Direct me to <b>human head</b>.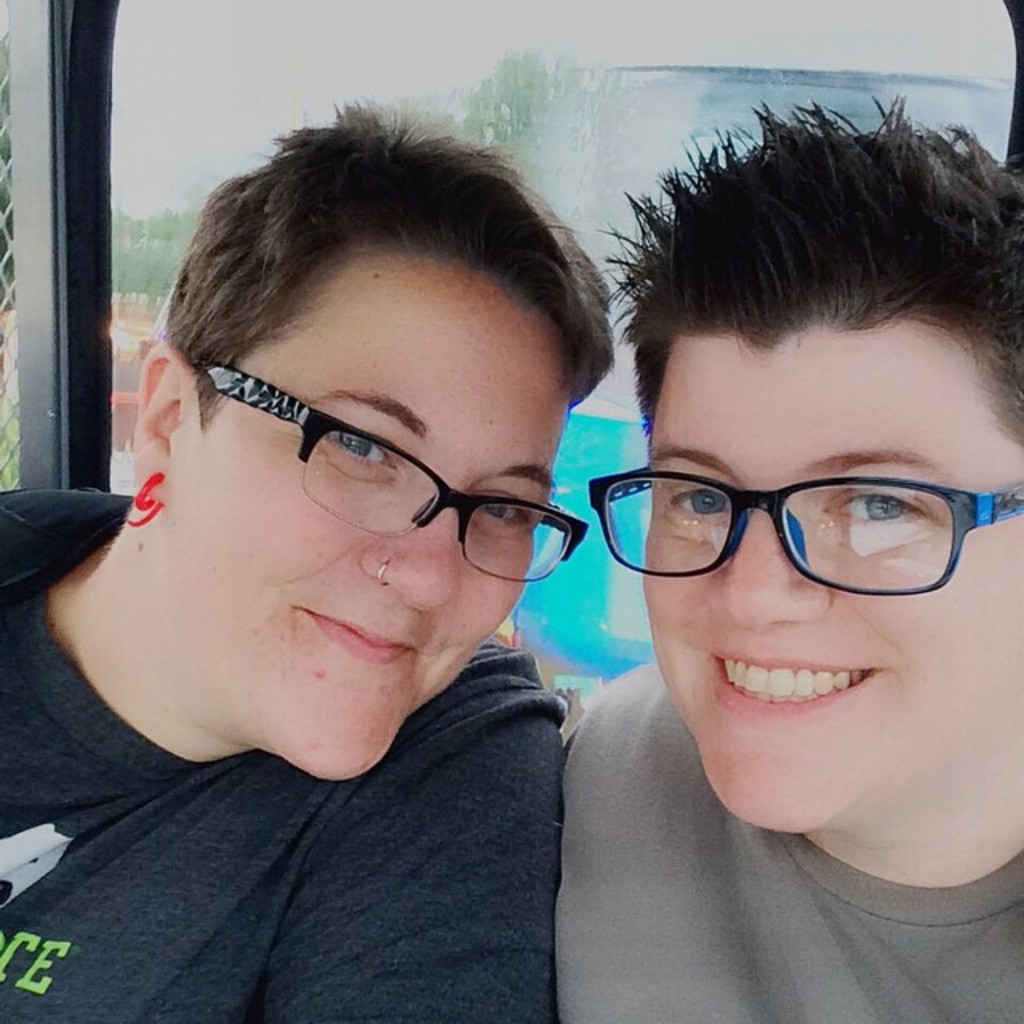
Direction: 133 99 622 787.
